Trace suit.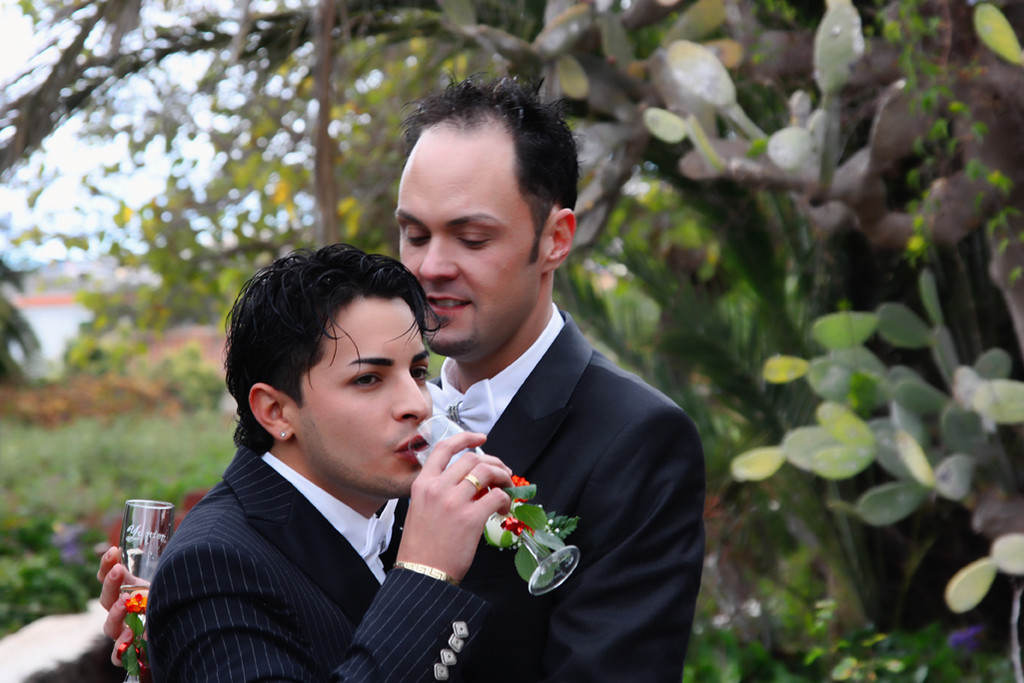
Traced to locate(472, 314, 703, 682).
